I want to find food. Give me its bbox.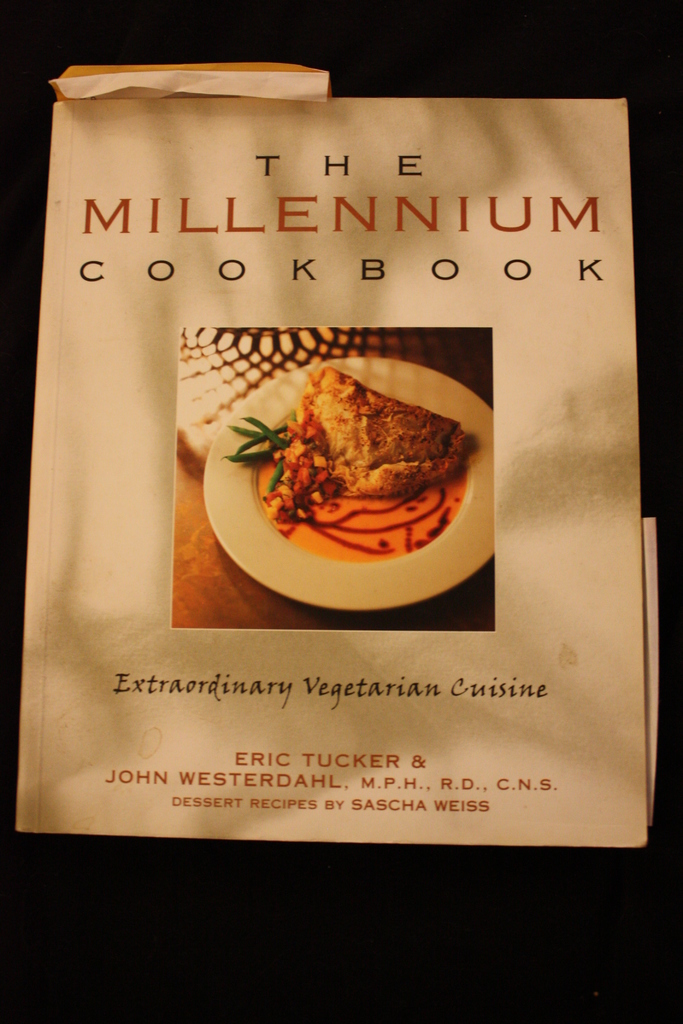
region(238, 361, 478, 540).
